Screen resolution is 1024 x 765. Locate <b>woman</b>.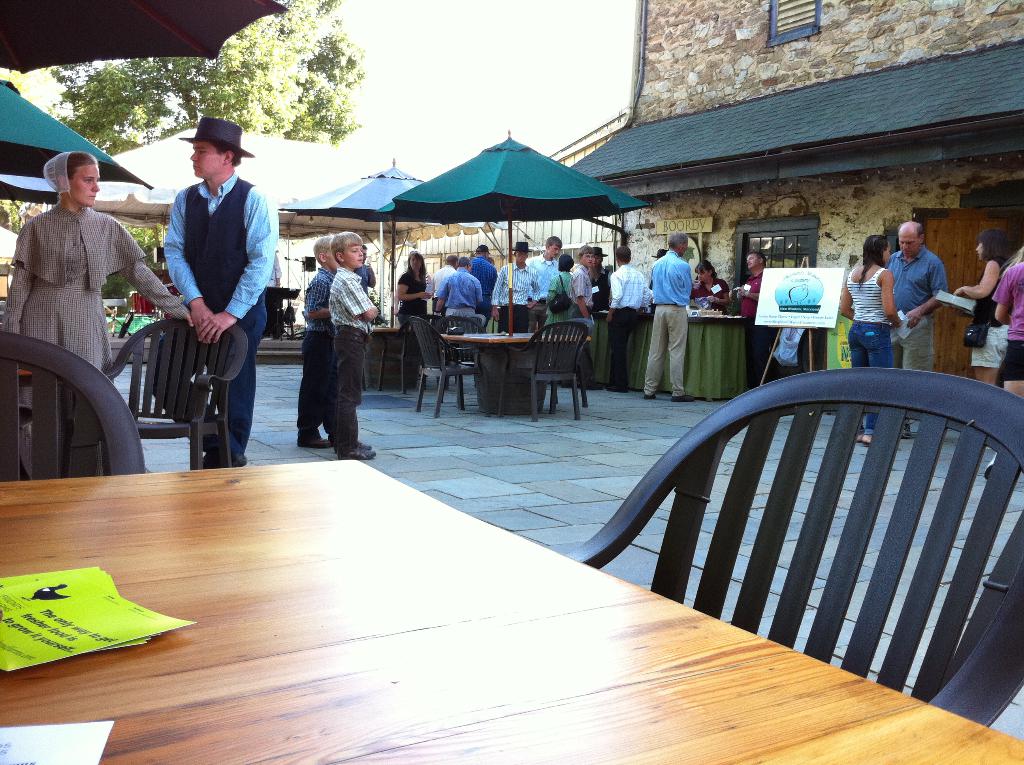
BBox(688, 263, 735, 323).
